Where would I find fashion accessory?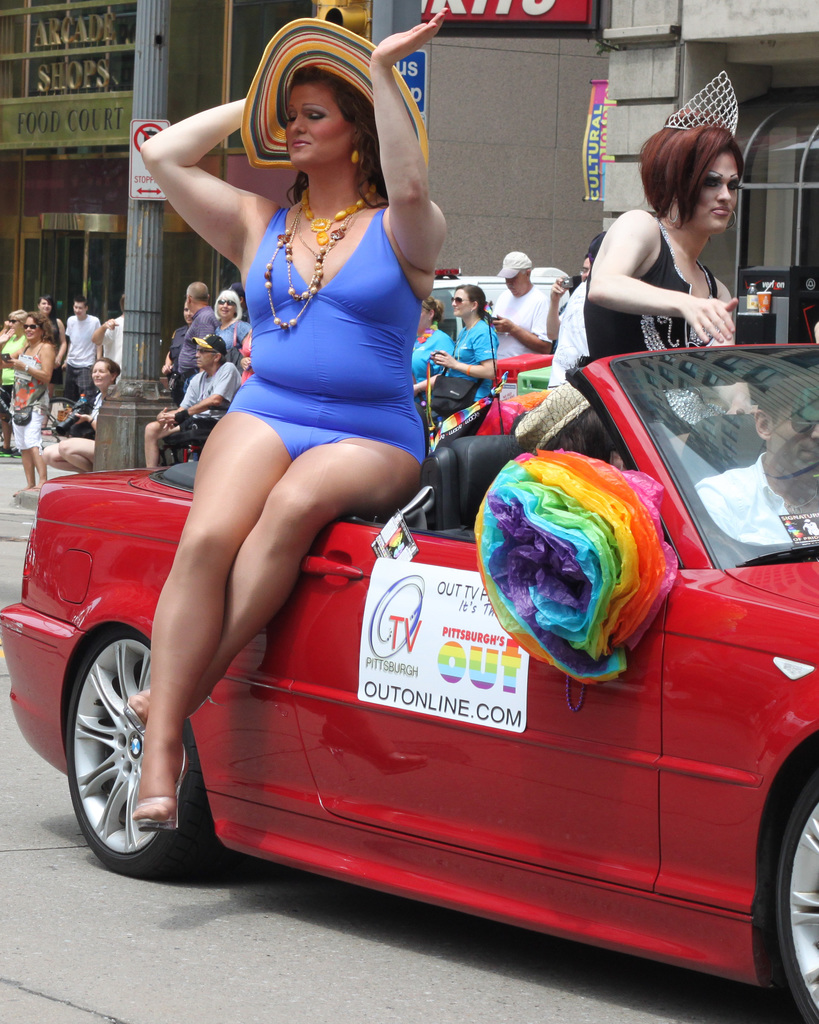
At {"x1": 238, "y1": 15, "x2": 436, "y2": 171}.
